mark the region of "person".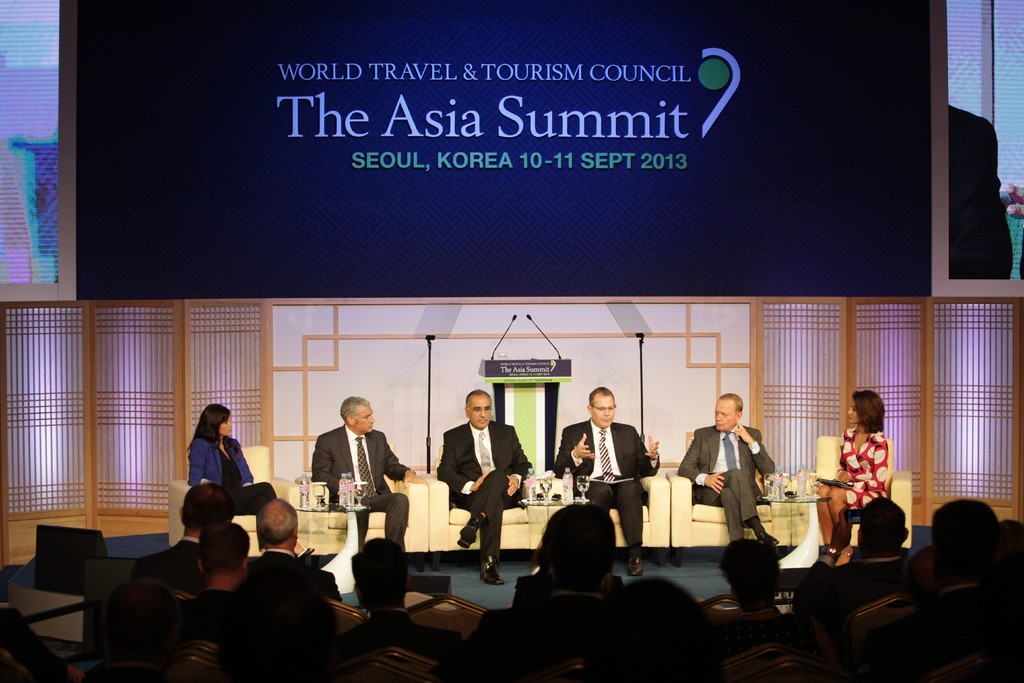
Region: 187,403,280,513.
